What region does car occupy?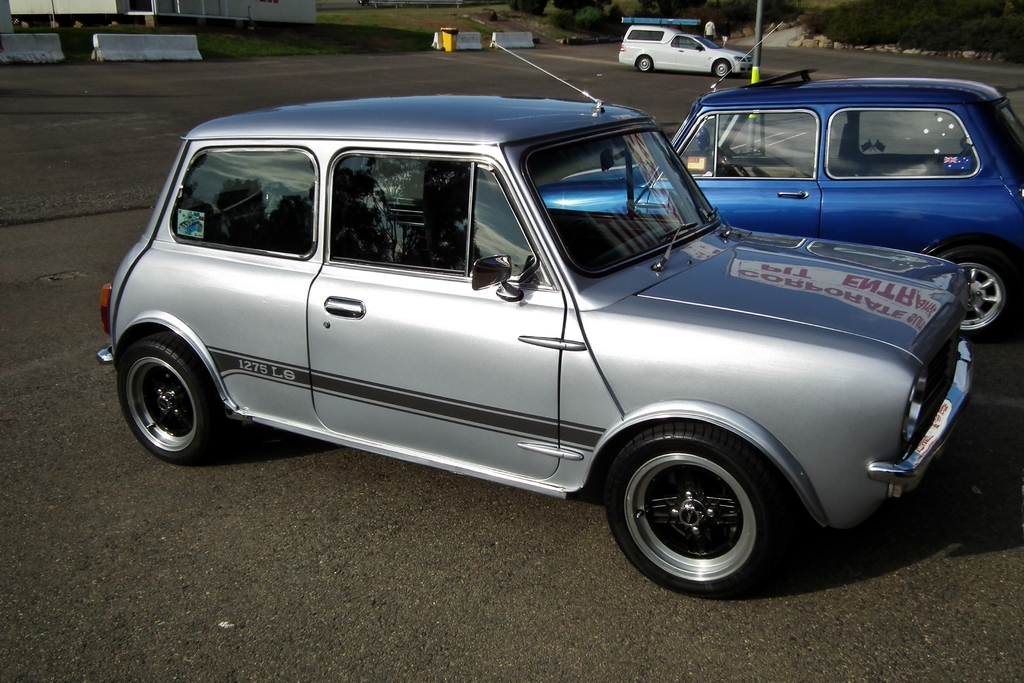
[x1=97, y1=42, x2=970, y2=596].
